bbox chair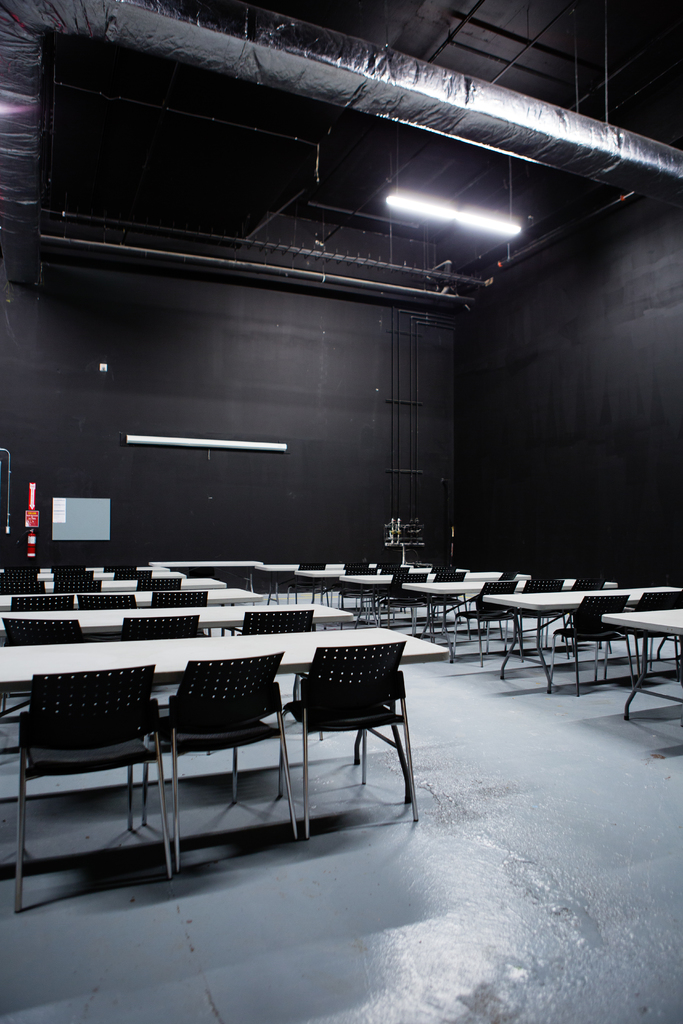
76:593:134:610
